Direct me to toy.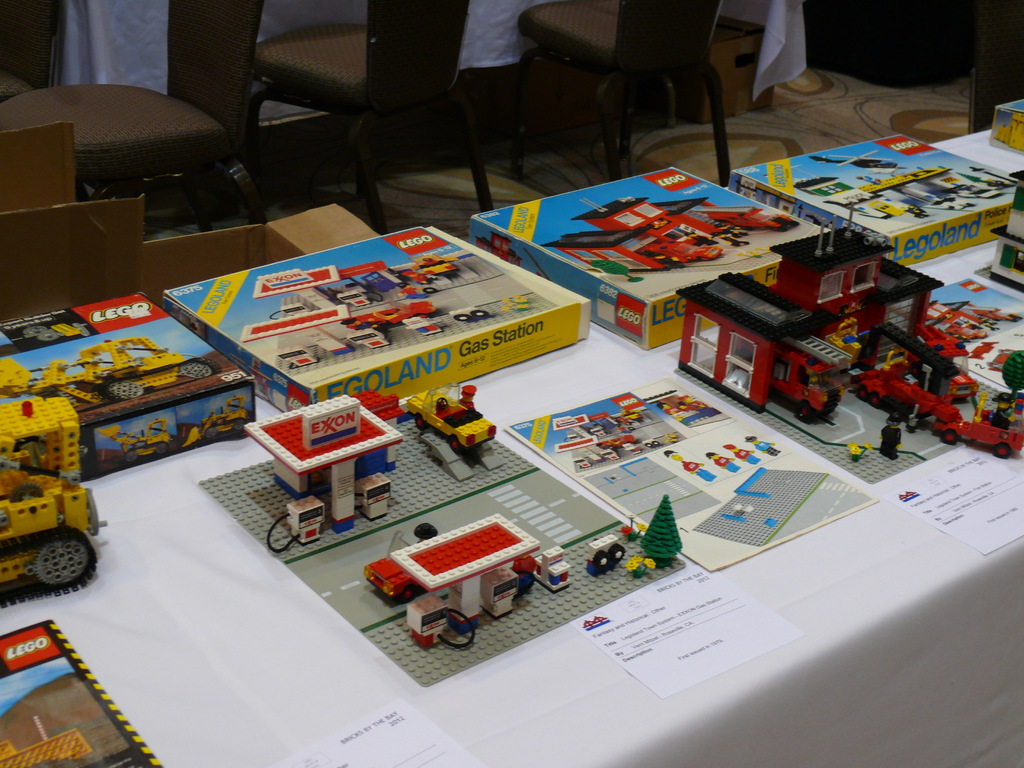
Direction: bbox=[682, 458, 712, 481].
